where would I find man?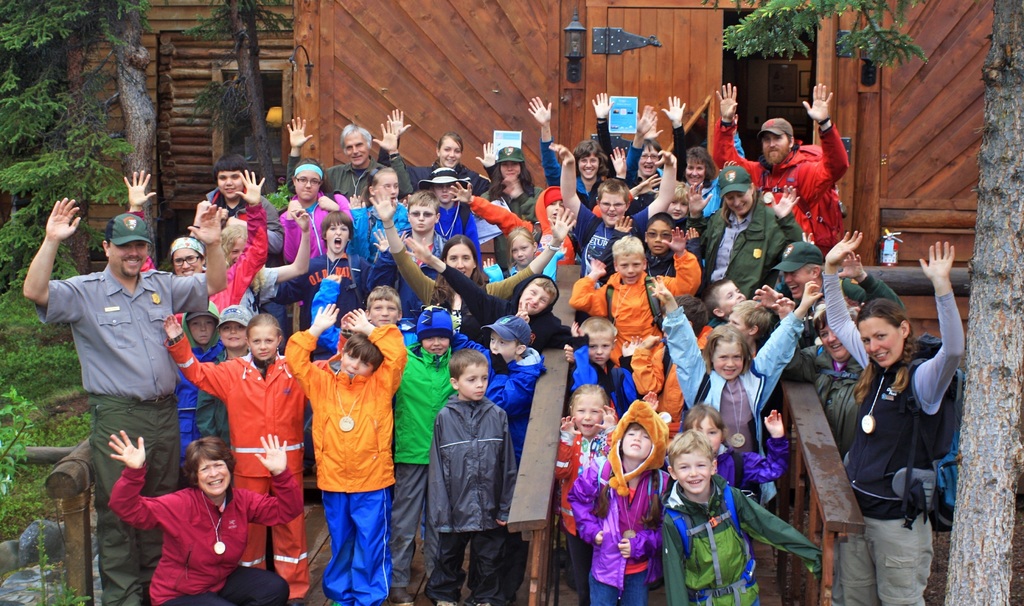
At l=709, t=81, r=849, b=264.
